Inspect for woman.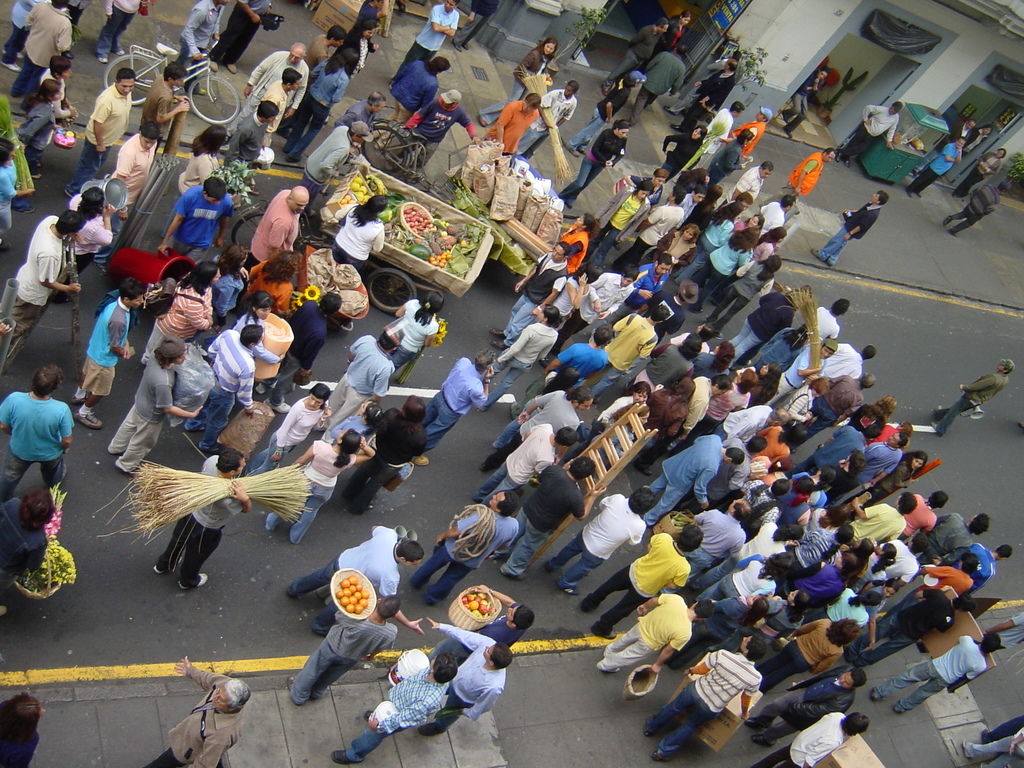
Inspection: <region>241, 381, 333, 474</region>.
